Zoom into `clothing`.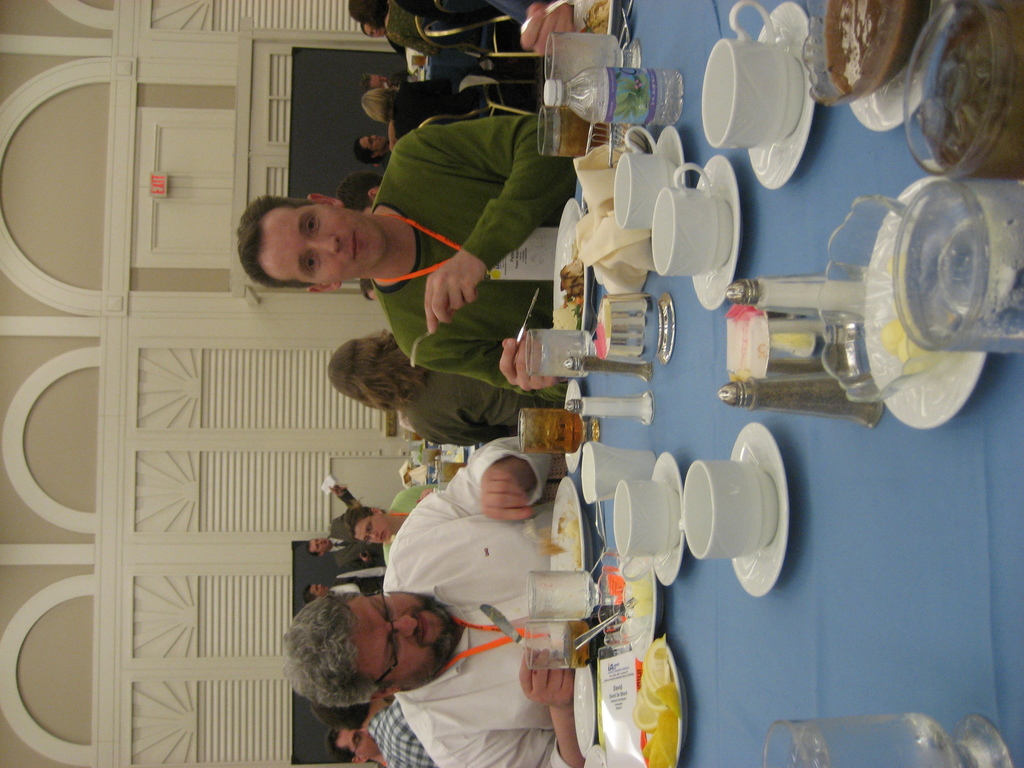
Zoom target: l=396, t=80, r=492, b=140.
